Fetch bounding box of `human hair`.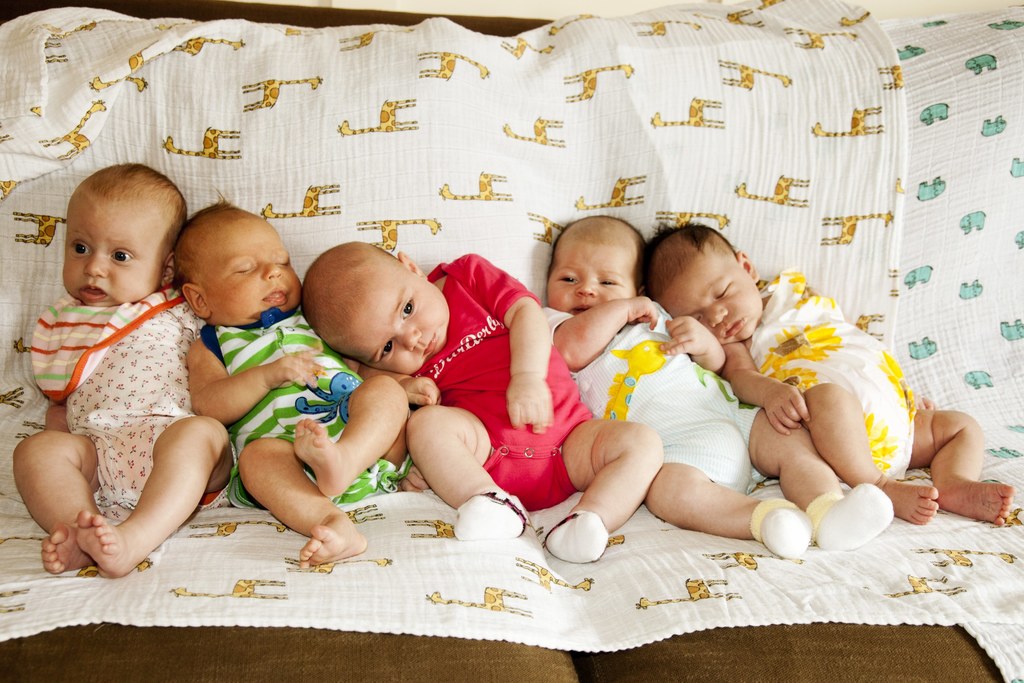
Bbox: {"x1": 298, "y1": 240, "x2": 399, "y2": 353}.
